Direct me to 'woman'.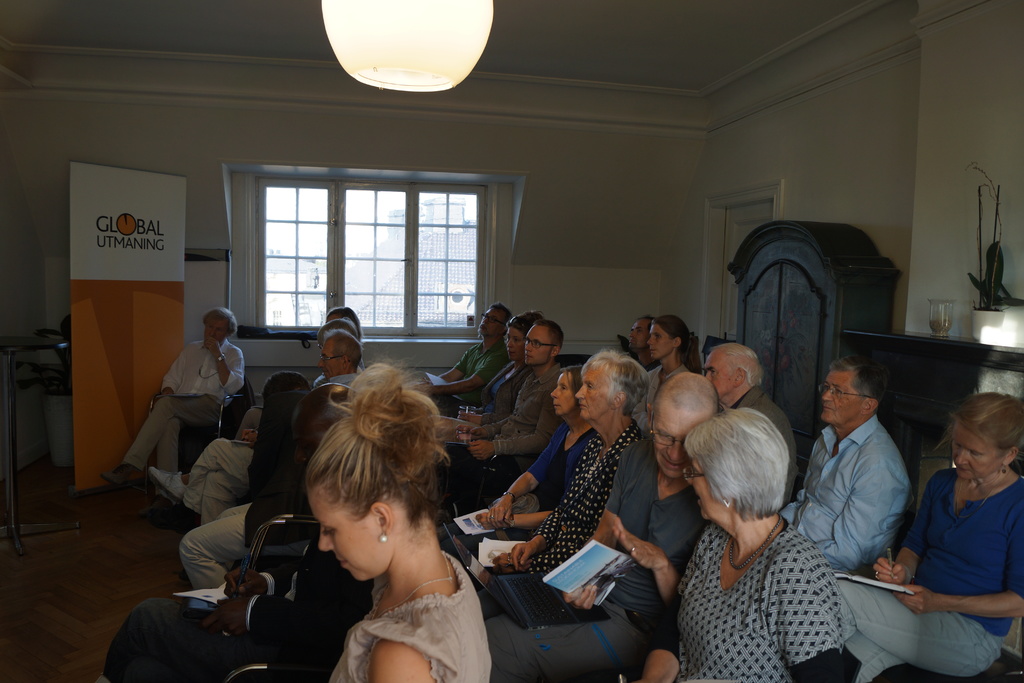
Direction: bbox=(629, 408, 862, 682).
